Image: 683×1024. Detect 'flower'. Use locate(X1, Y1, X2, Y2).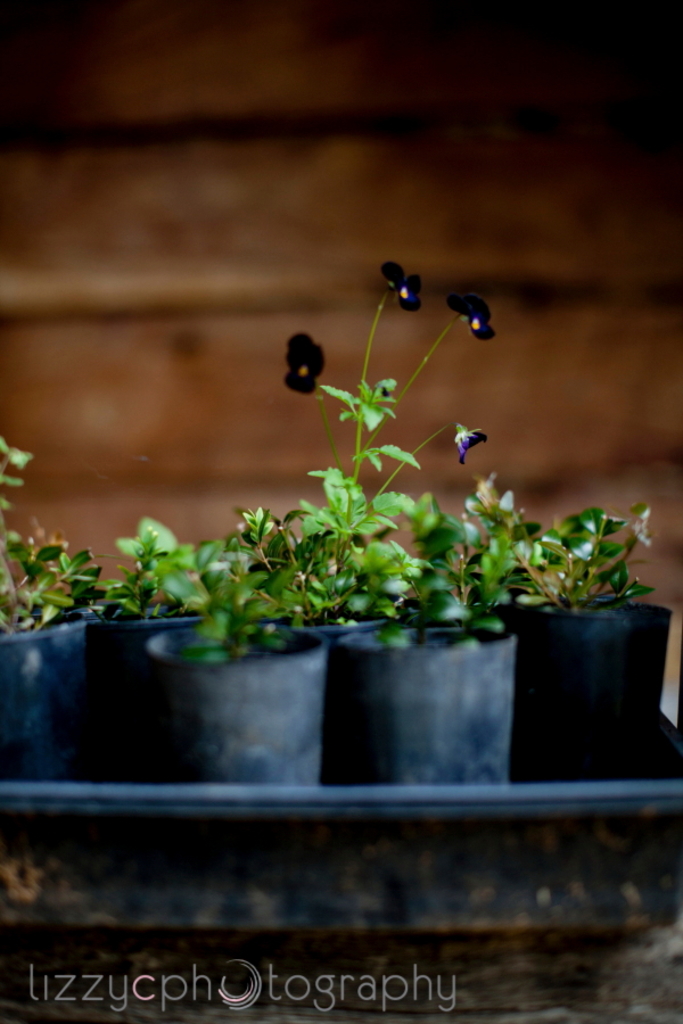
locate(454, 421, 492, 462).
